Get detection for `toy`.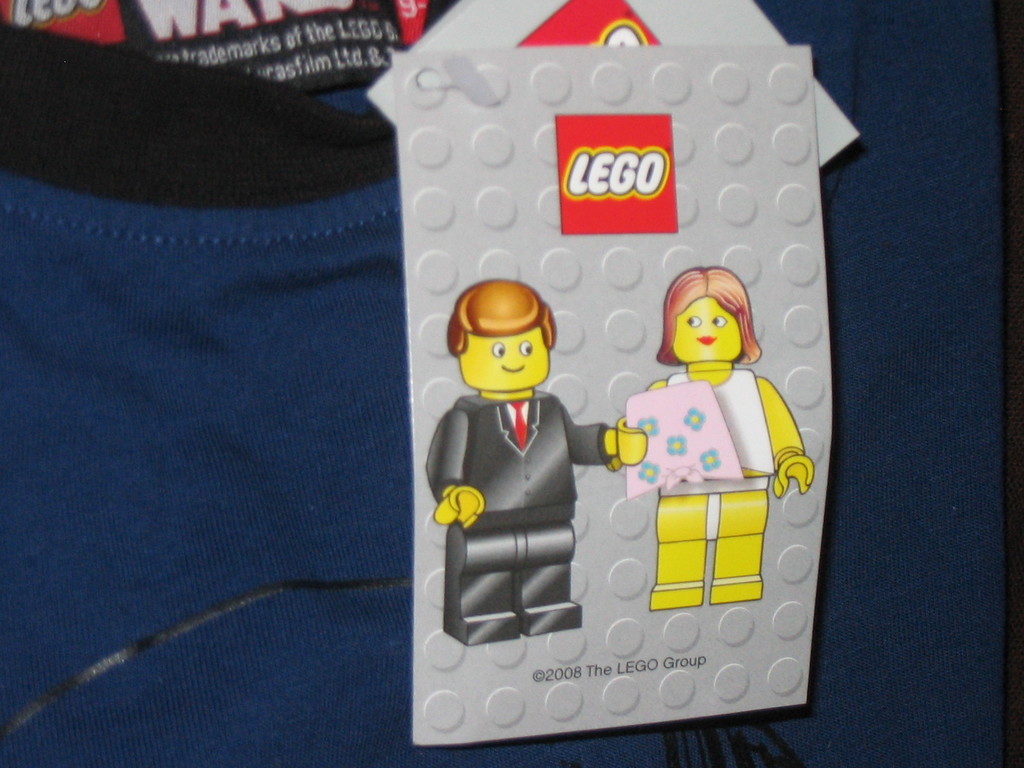
Detection: left=404, top=38, right=835, bottom=753.
